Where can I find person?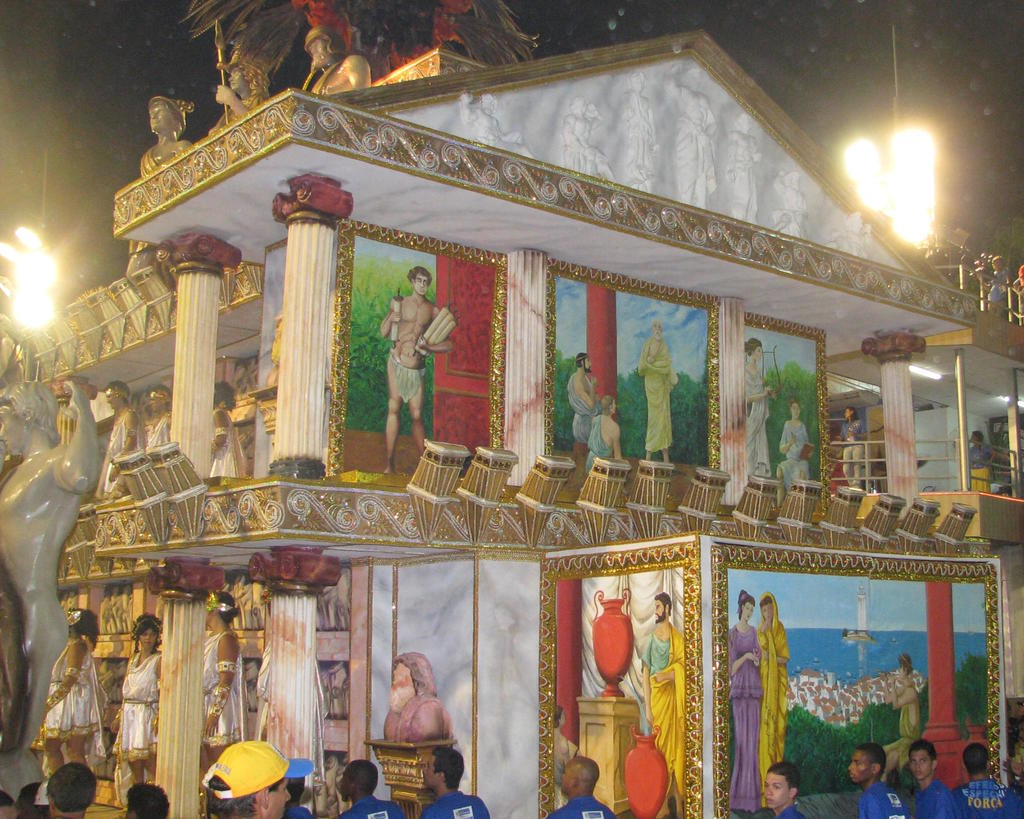
You can find it at [left=543, top=752, right=616, bottom=818].
